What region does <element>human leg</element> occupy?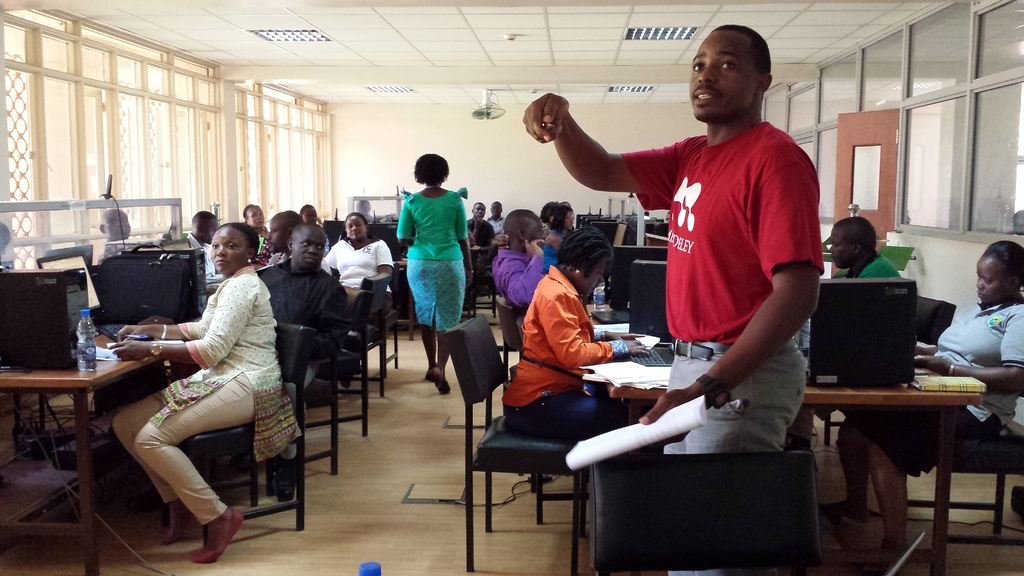
box(429, 251, 464, 394).
